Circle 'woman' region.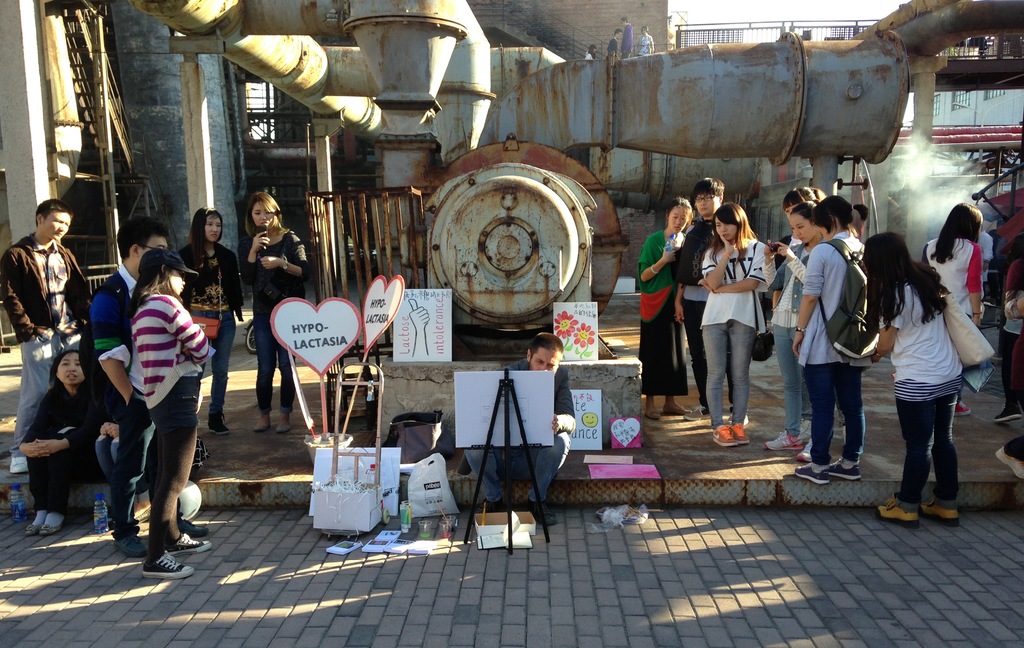
Region: [705, 198, 783, 437].
